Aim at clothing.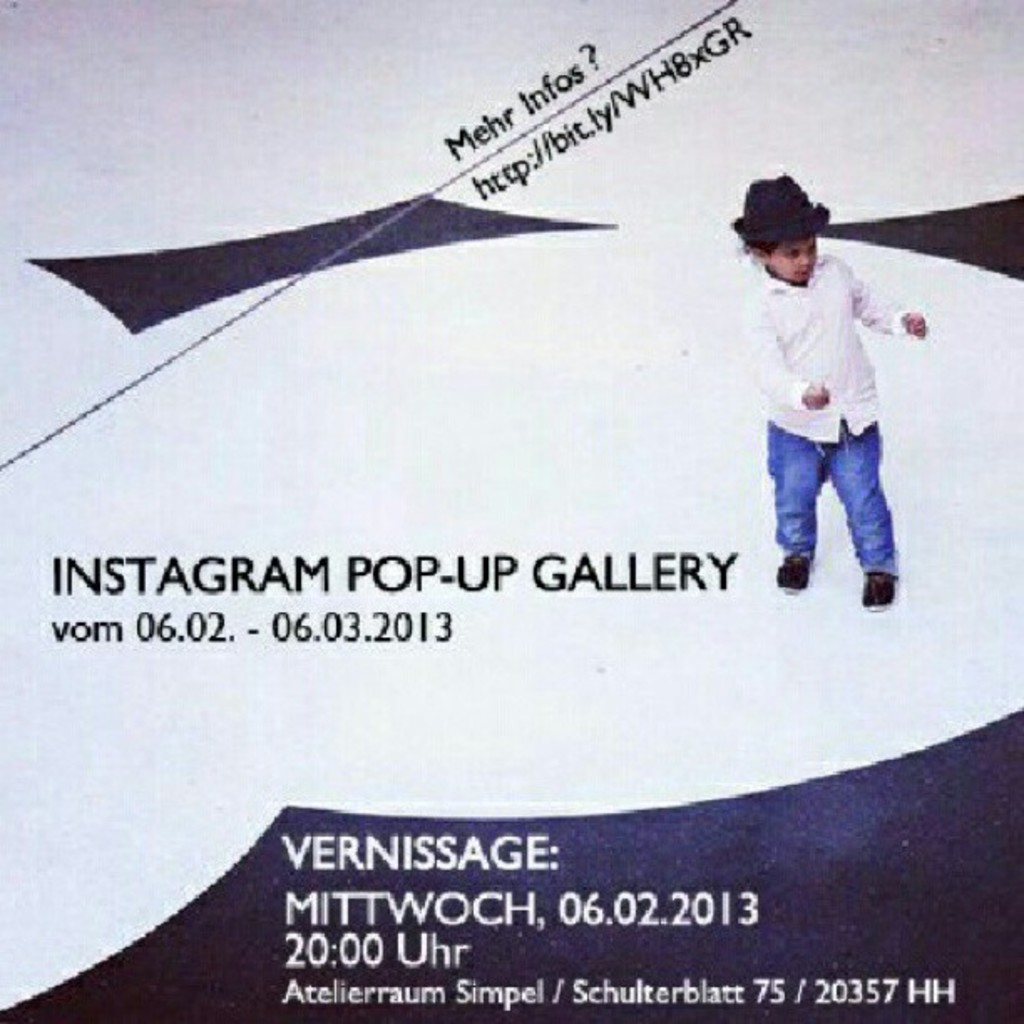
Aimed at bbox=[758, 207, 930, 586].
